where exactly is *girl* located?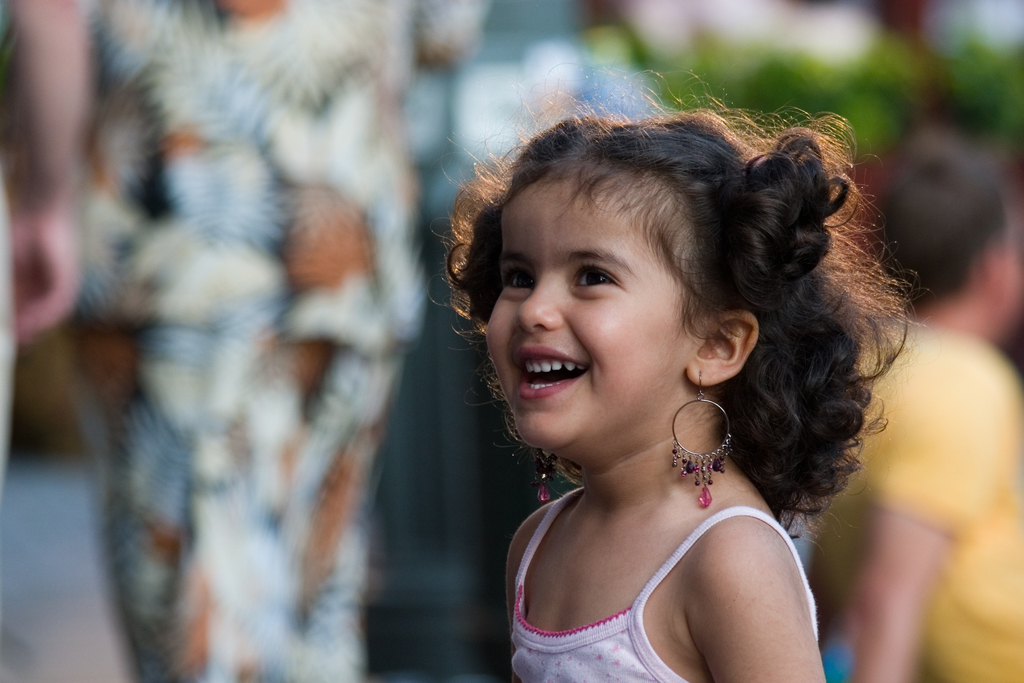
Its bounding box is [left=439, top=70, right=918, bottom=682].
